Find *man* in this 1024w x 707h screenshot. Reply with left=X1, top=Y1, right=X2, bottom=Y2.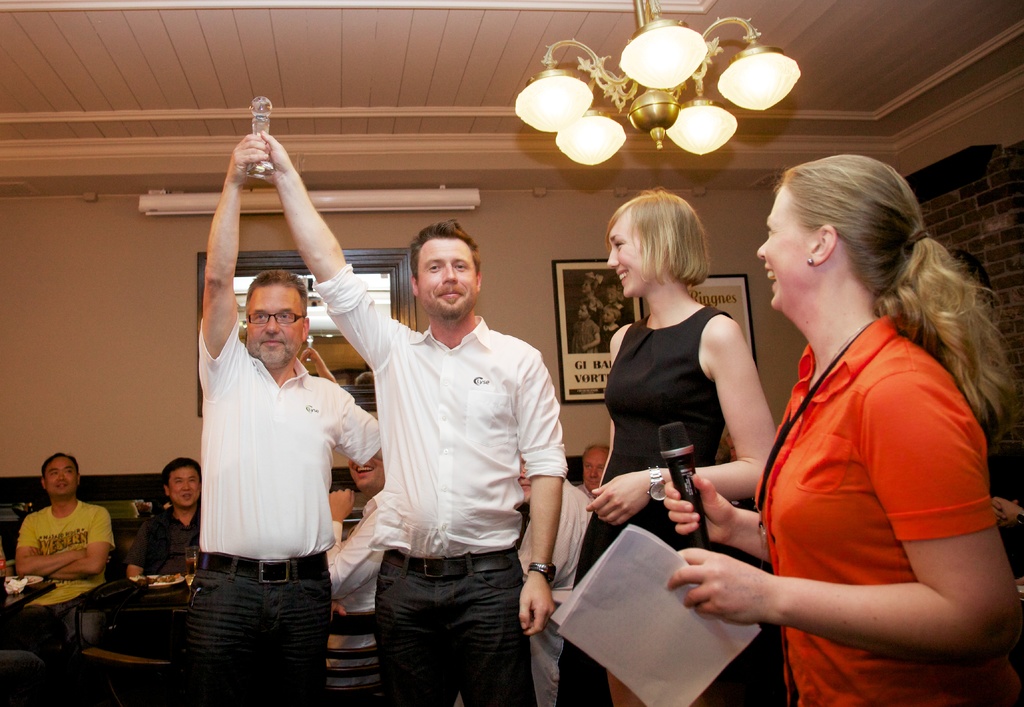
left=239, top=130, right=564, bottom=706.
